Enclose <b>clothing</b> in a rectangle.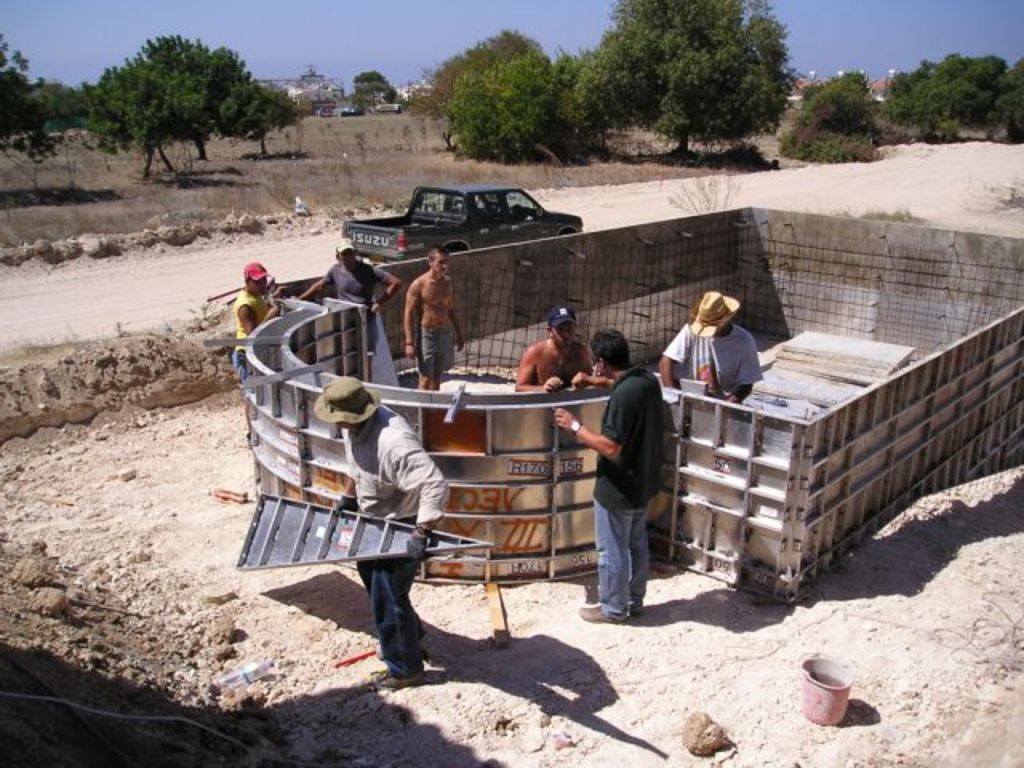
667:302:765:410.
